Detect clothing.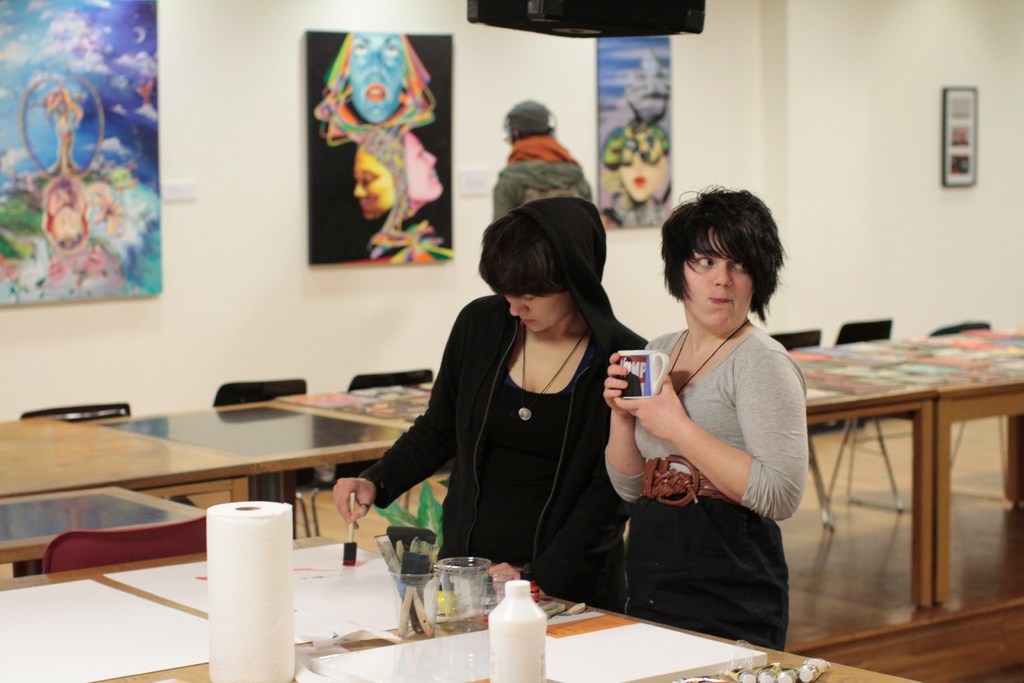
Detected at box(490, 134, 589, 224).
